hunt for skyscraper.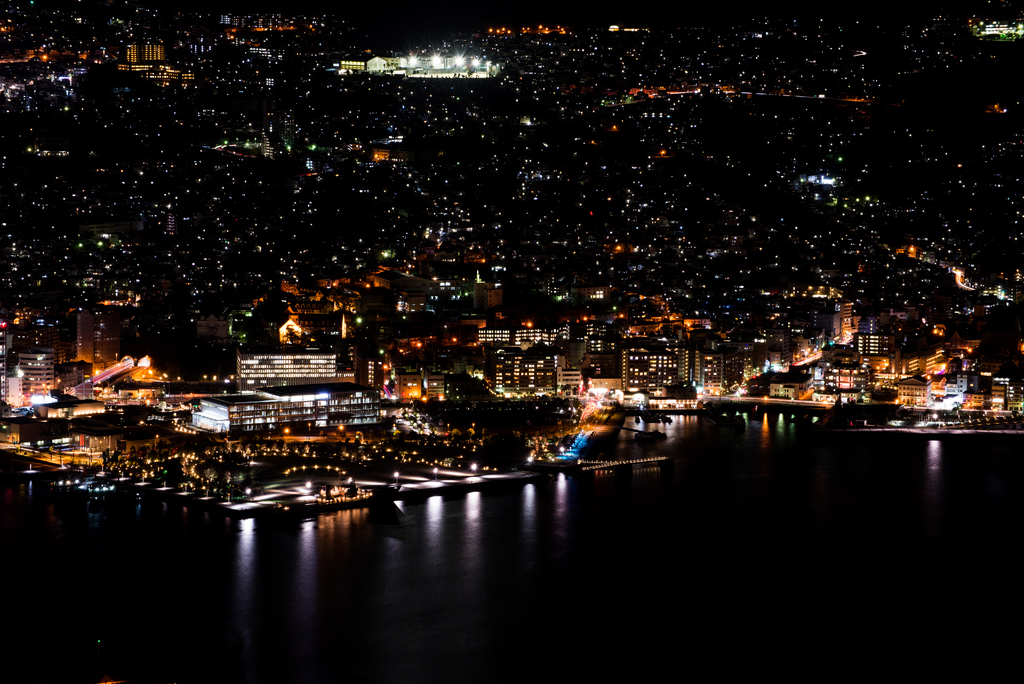
Hunted down at (7,345,58,417).
